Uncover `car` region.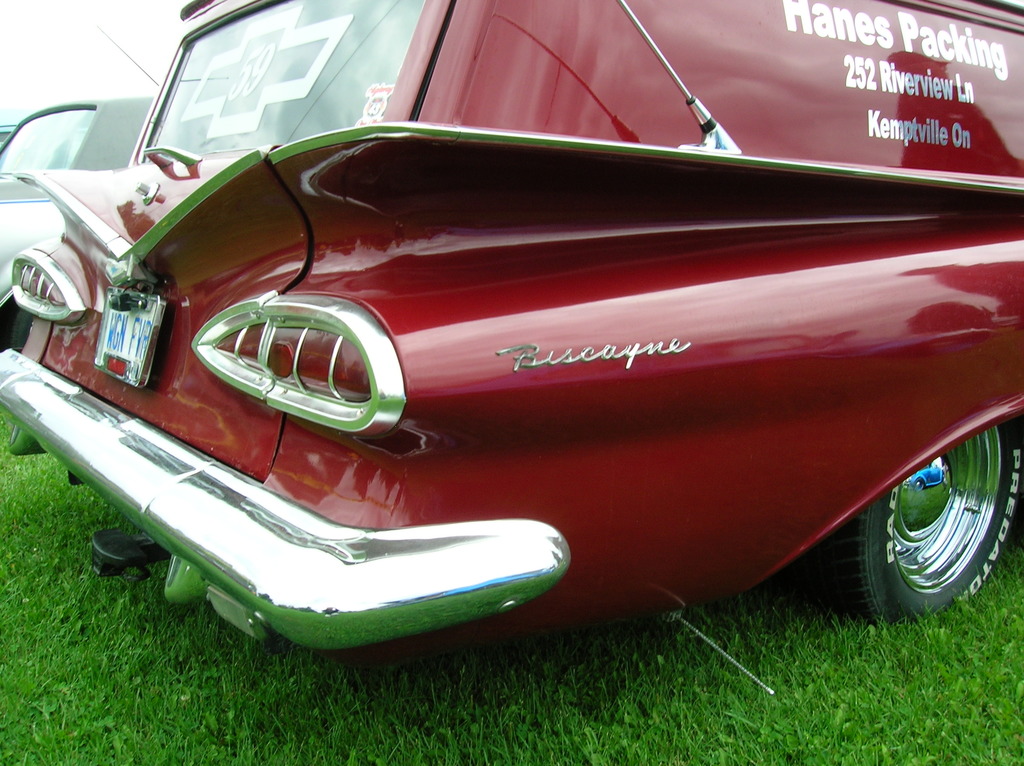
Uncovered: 0, 24, 160, 353.
